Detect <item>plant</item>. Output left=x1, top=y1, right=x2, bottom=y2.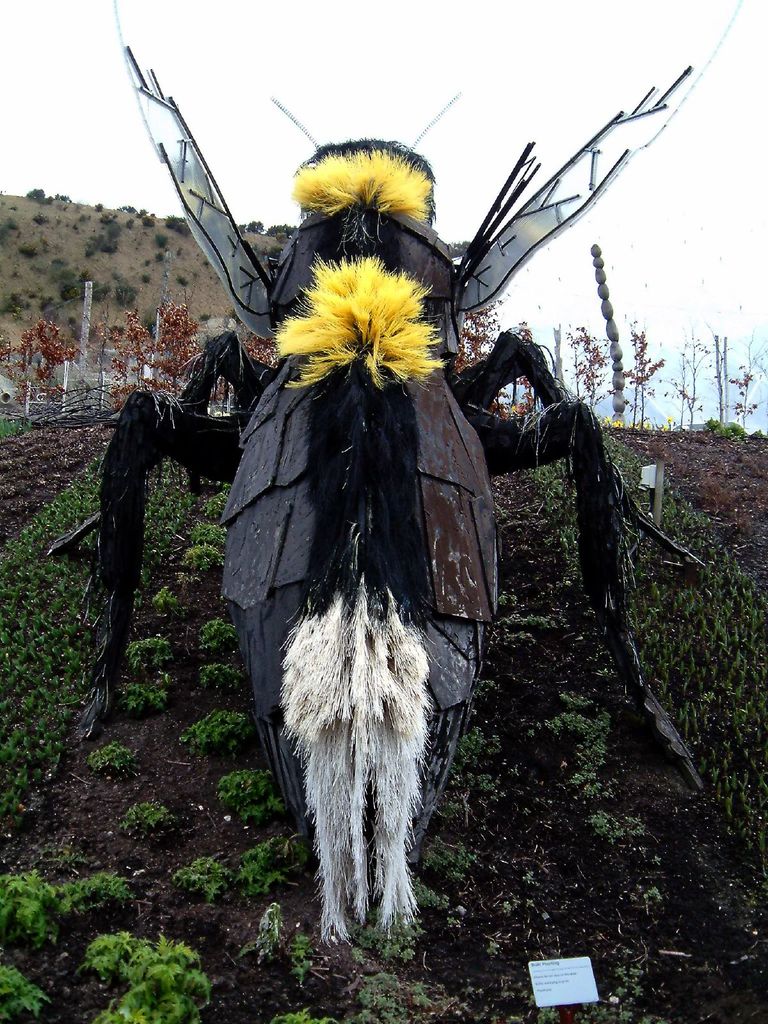
left=186, top=518, right=245, bottom=552.
